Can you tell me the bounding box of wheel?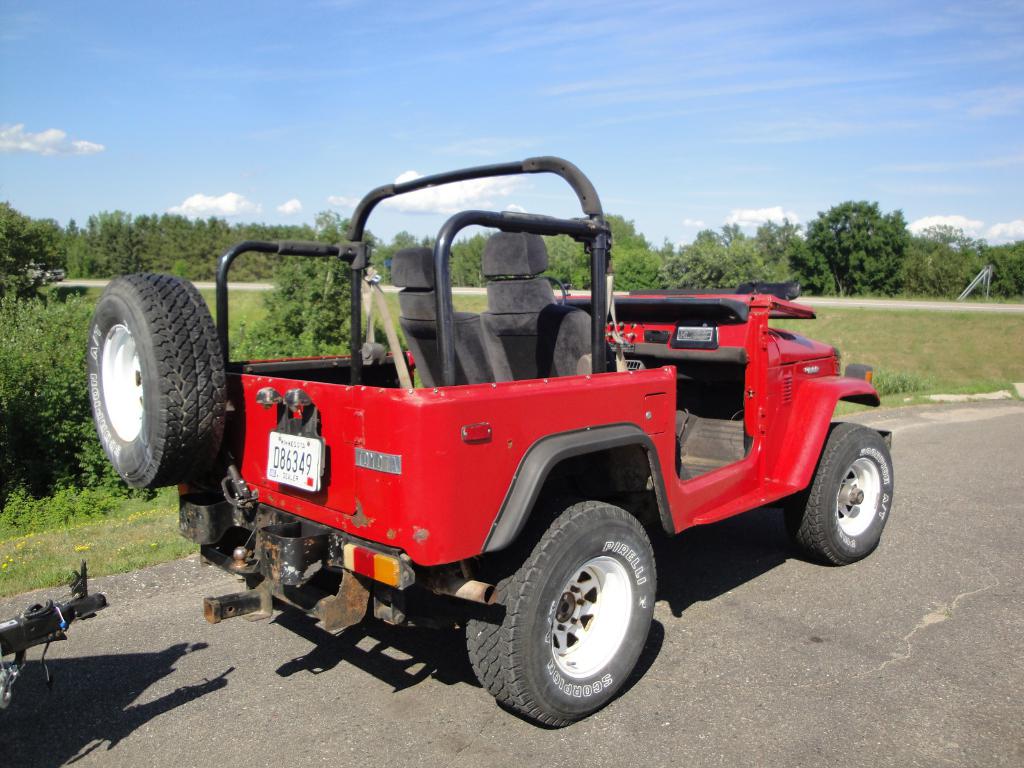
crop(465, 496, 657, 732).
